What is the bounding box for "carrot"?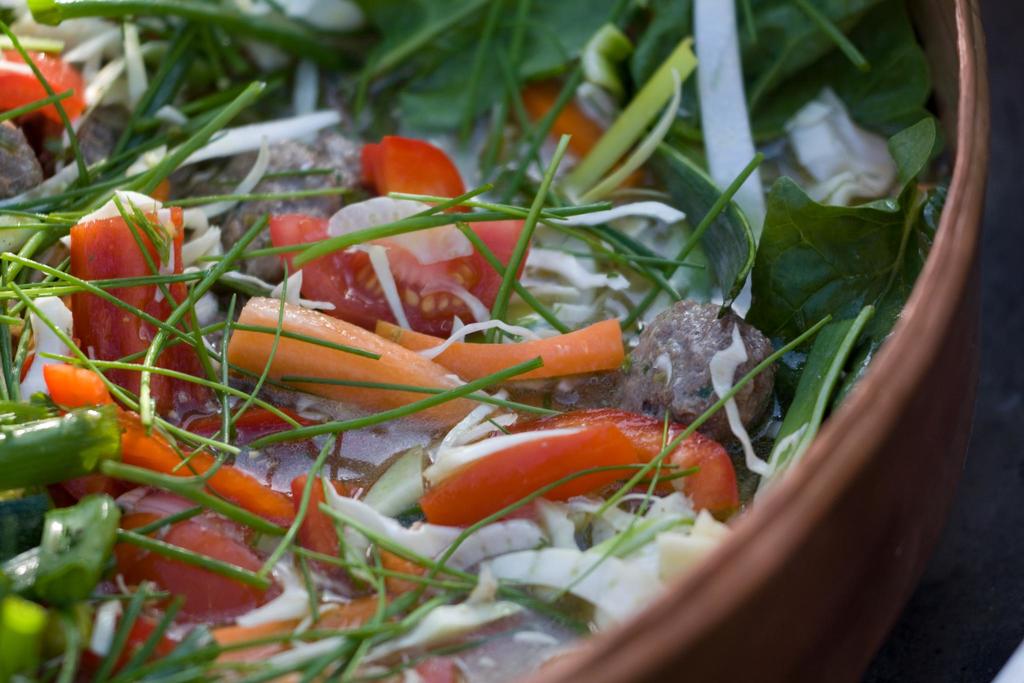
<bbox>35, 93, 885, 638</bbox>.
